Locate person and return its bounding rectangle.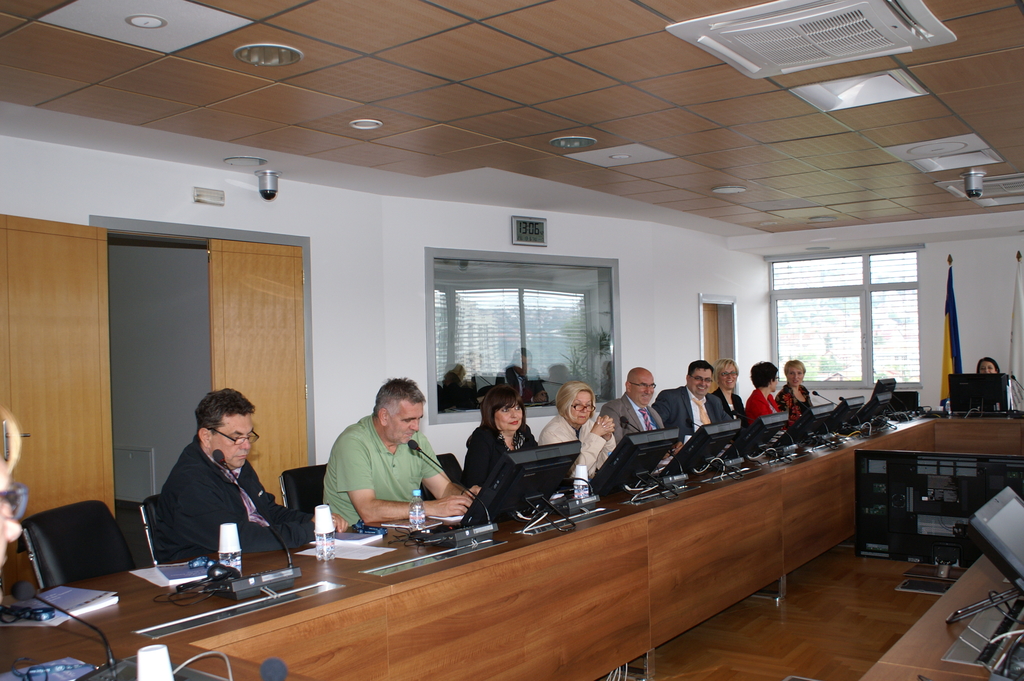
select_region(652, 361, 732, 452).
